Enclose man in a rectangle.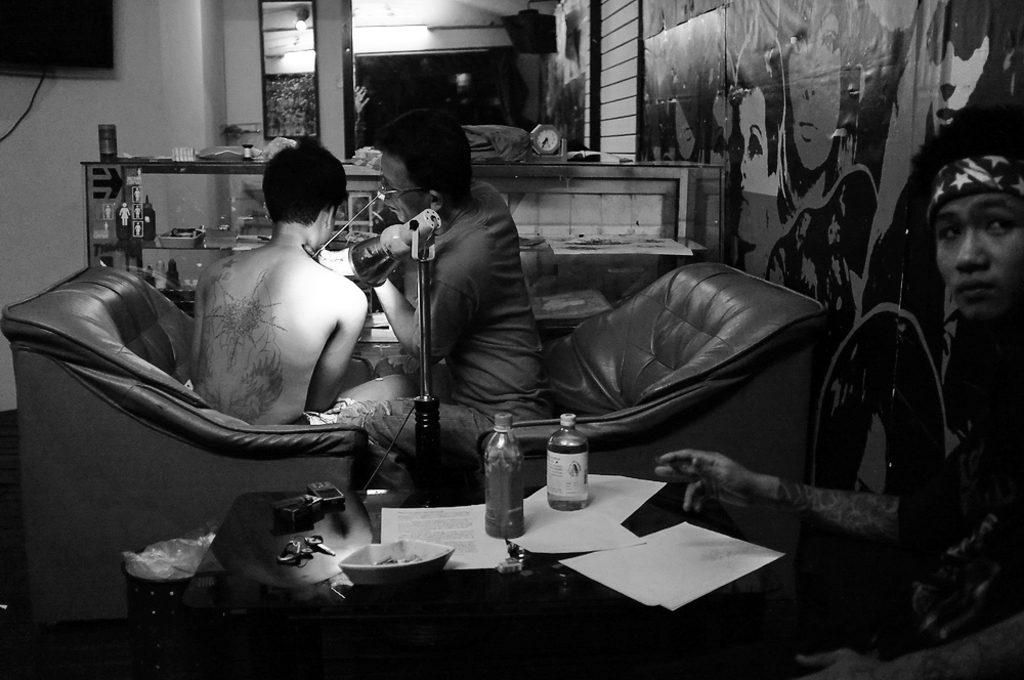
BBox(647, 117, 1022, 679).
